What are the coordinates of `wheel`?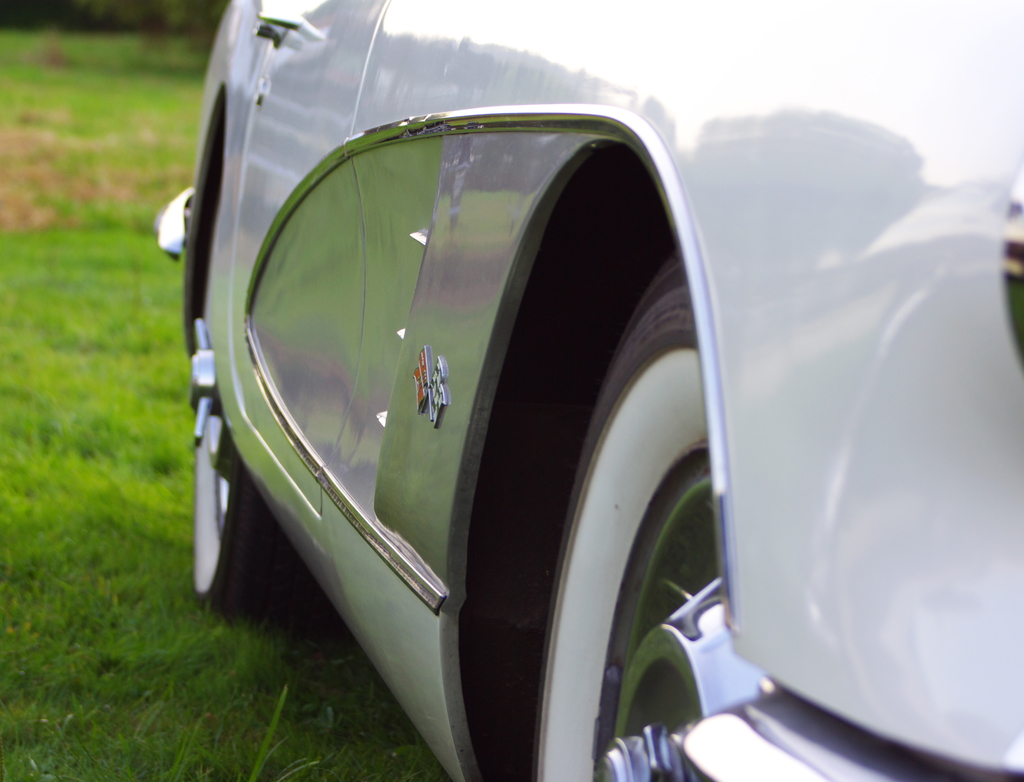
(left=545, top=252, right=751, bottom=781).
